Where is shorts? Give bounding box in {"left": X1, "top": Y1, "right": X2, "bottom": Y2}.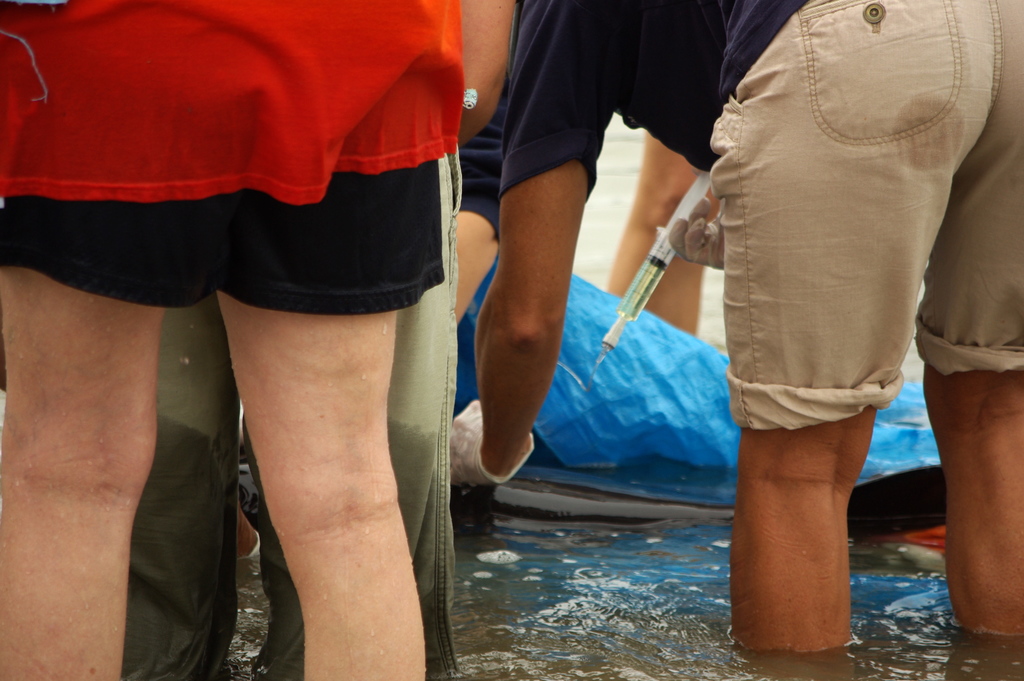
{"left": 708, "top": 0, "right": 1023, "bottom": 434}.
